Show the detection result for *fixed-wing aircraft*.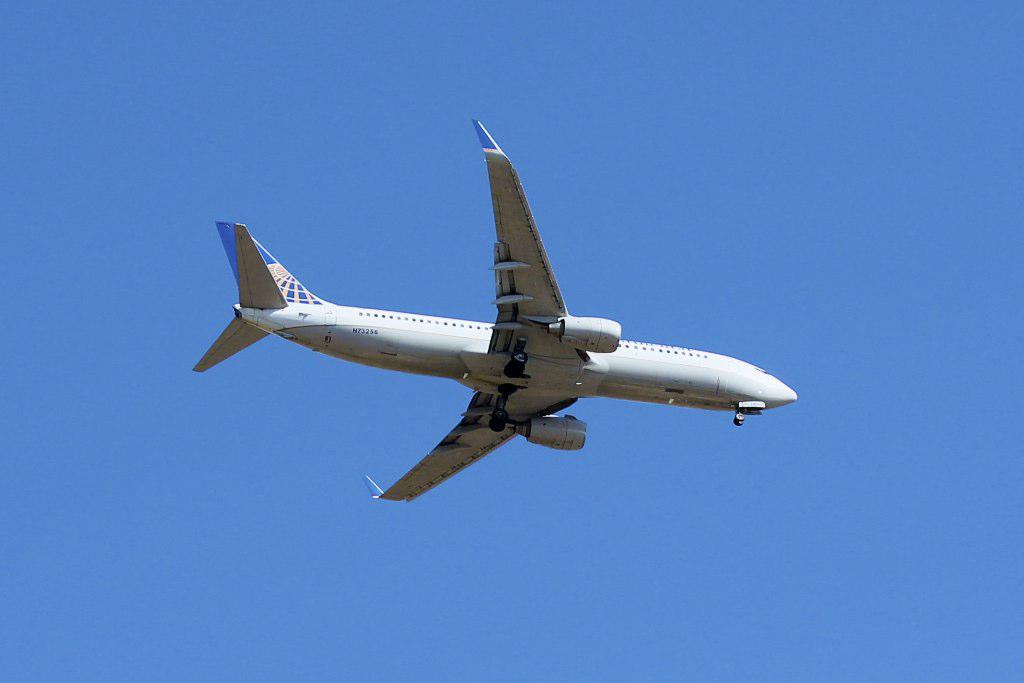
(184, 104, 807, 507).
